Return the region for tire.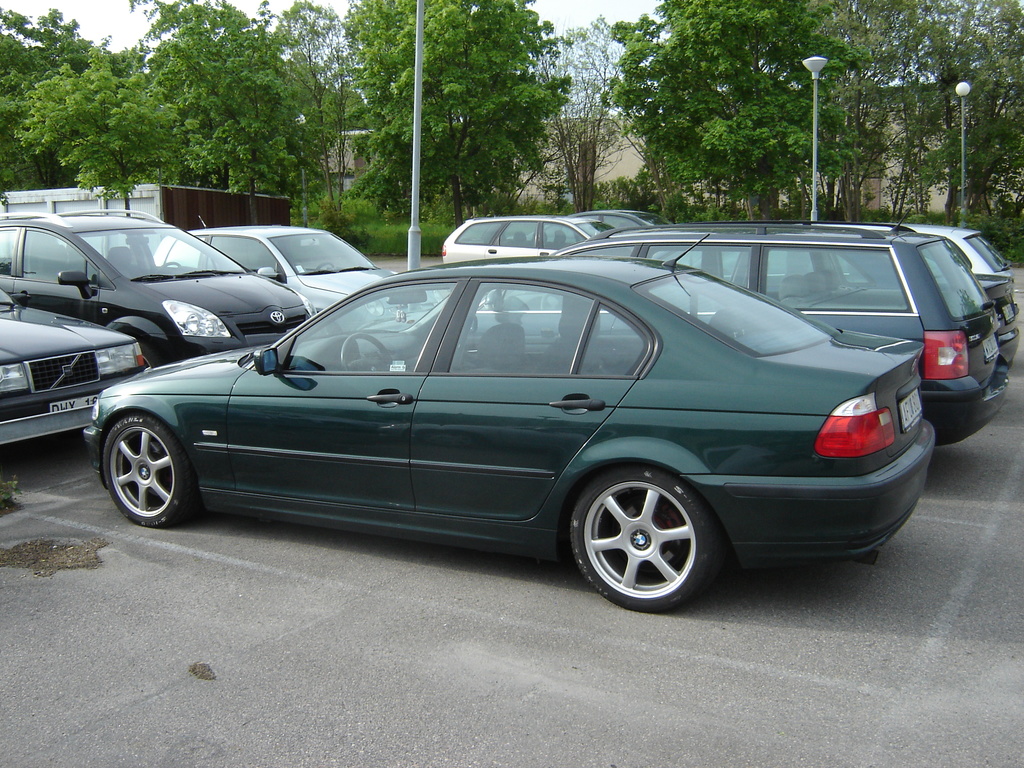
rect(563, 466, 729, 614).
